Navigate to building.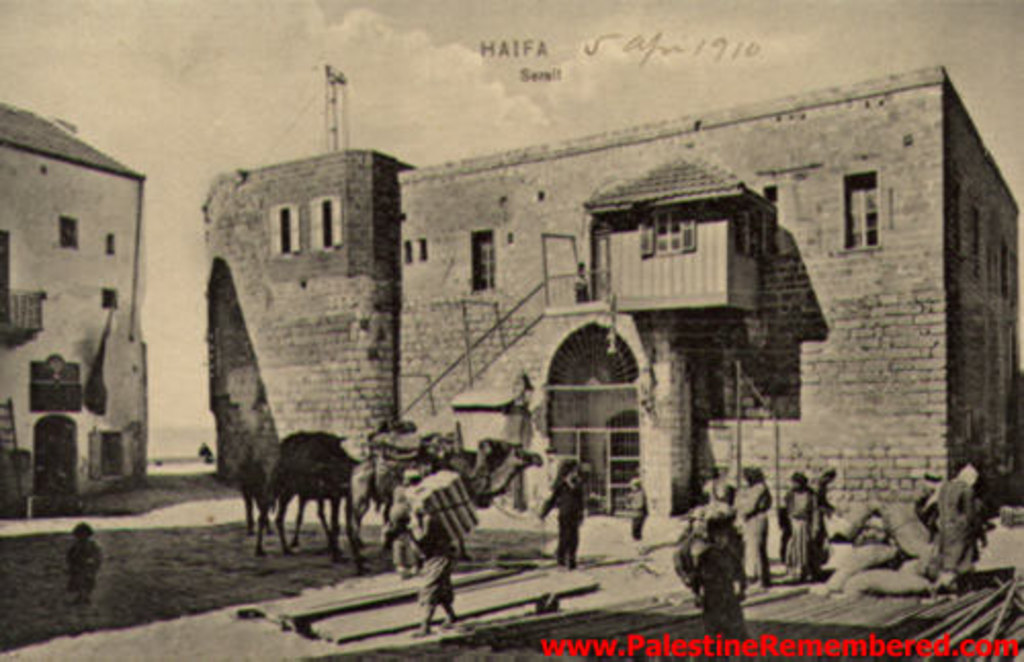
Navigation target: pyautogui.locateOnScreen(0, 102, 150, 496).
